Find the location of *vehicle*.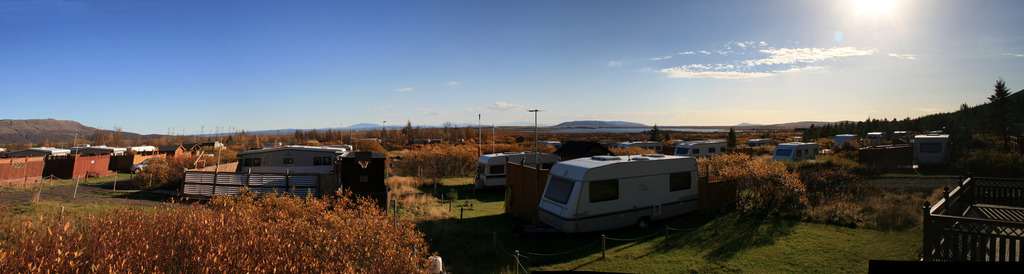
Location: detection(668, 138, 730, 155).
